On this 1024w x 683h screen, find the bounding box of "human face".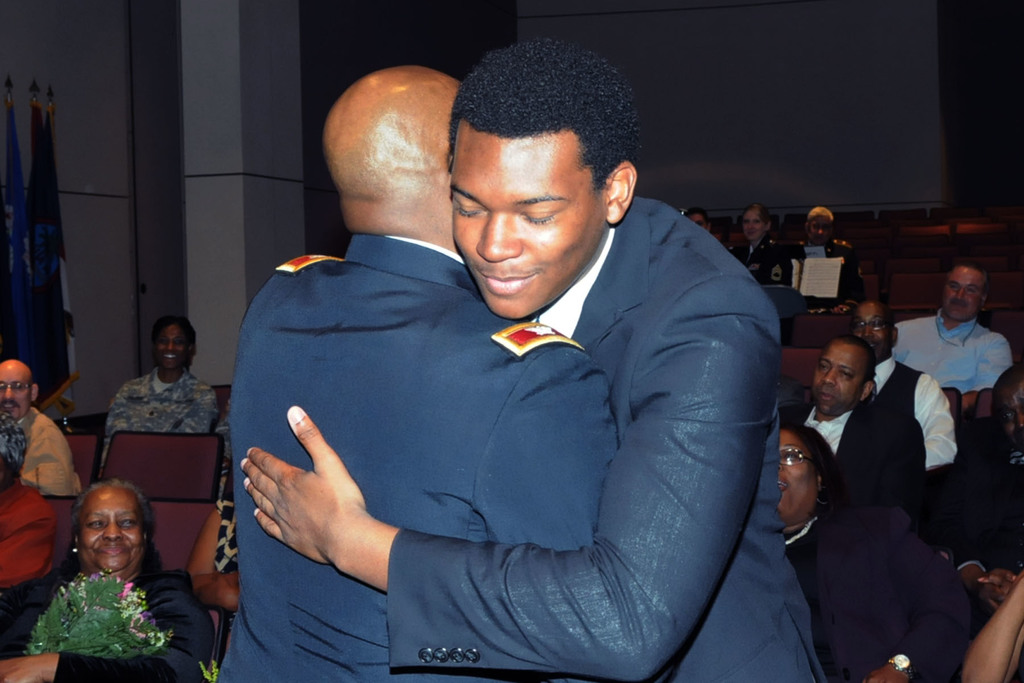
Bounding box: [856,304,893,353].
